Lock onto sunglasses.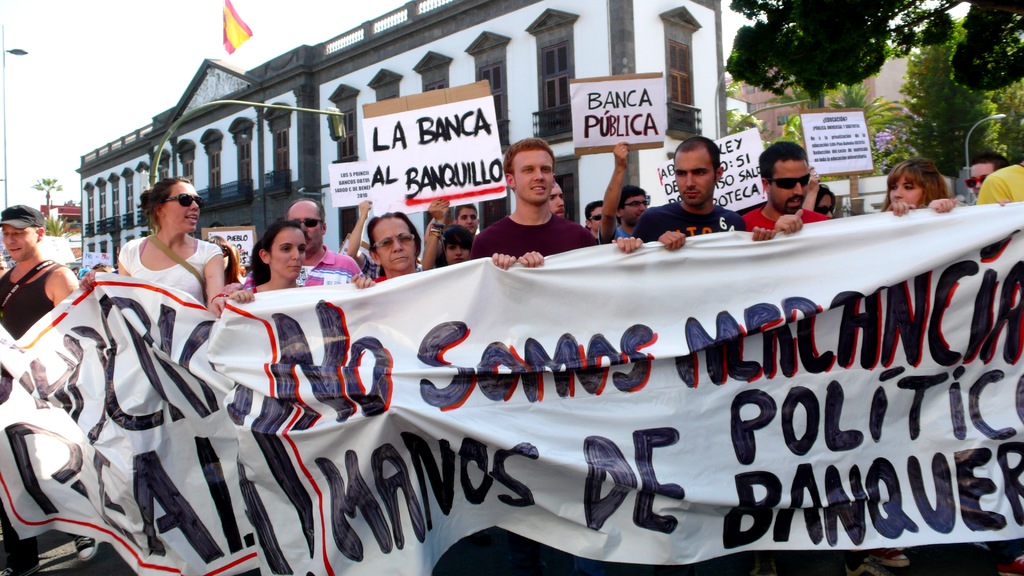
Locked: pyautogui.locateOnScreen(965, 177, 986, 189).
